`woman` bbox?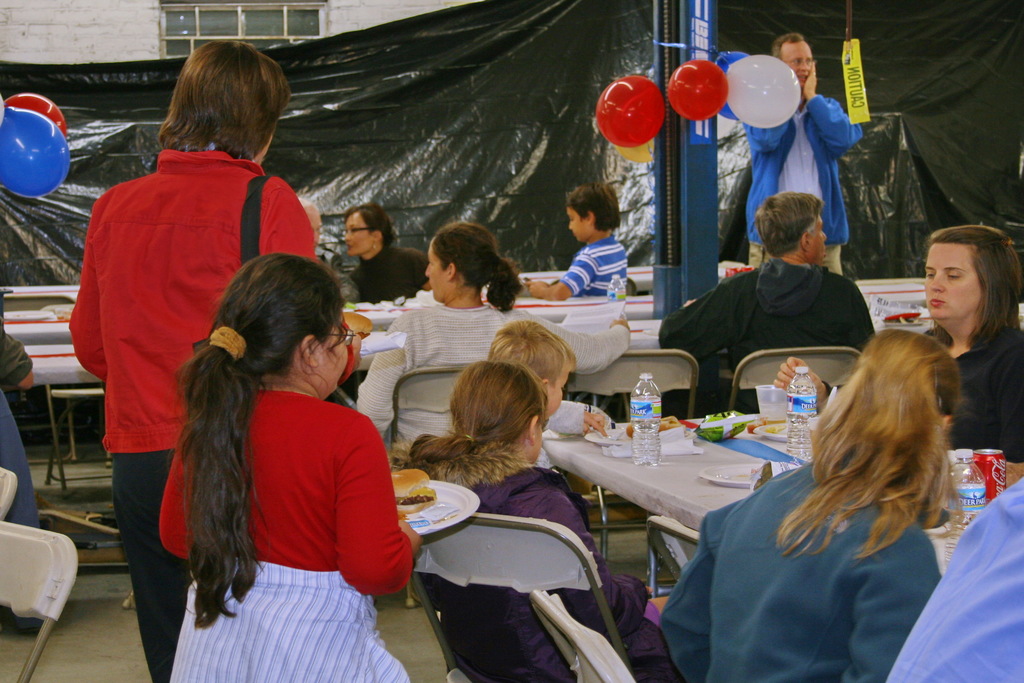
select_region(64, 44, 370, 682)
